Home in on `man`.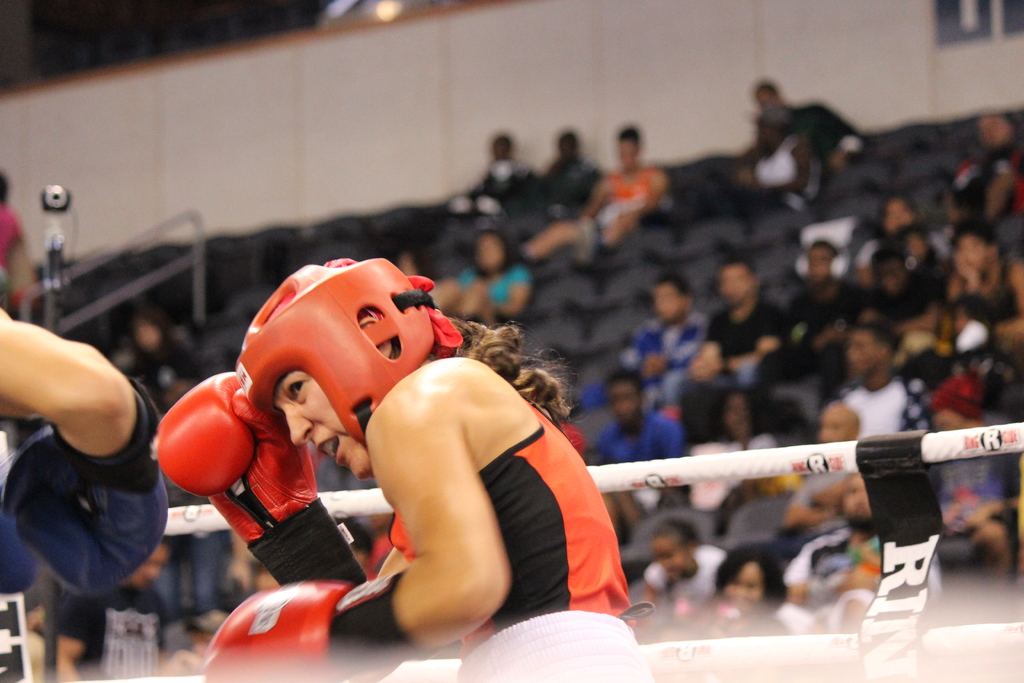
Homed in at x1=948, y1=104, x2=1016, y2=218.
